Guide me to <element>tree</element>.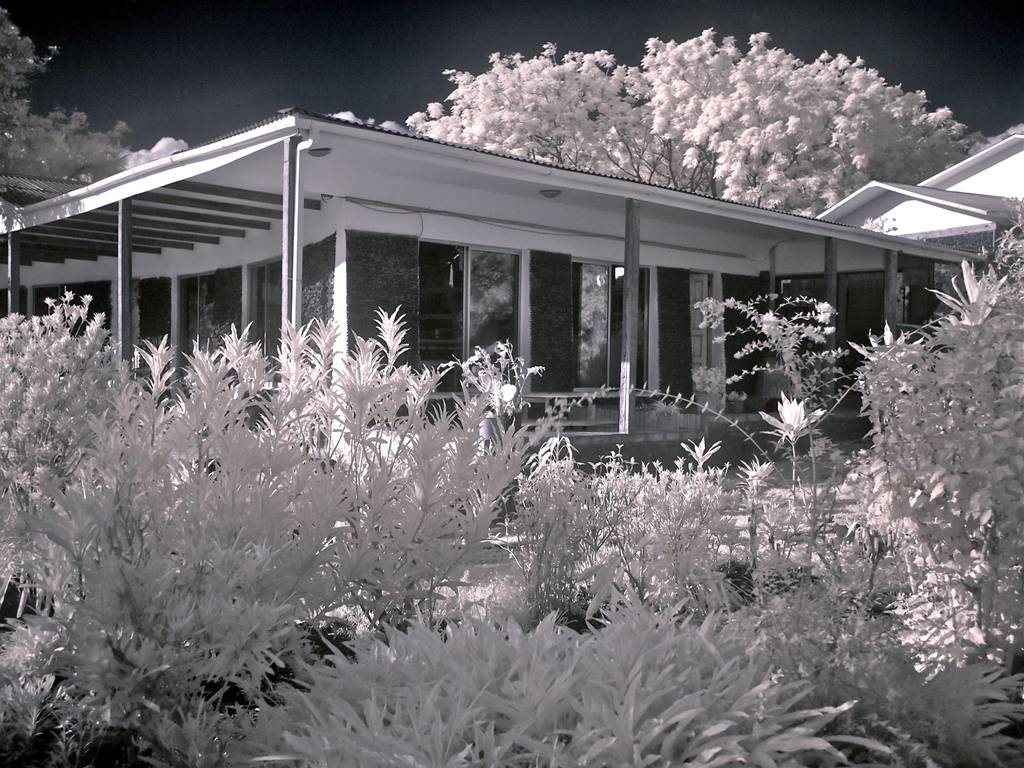
Guidance: box(0, 3, 183, 176).
